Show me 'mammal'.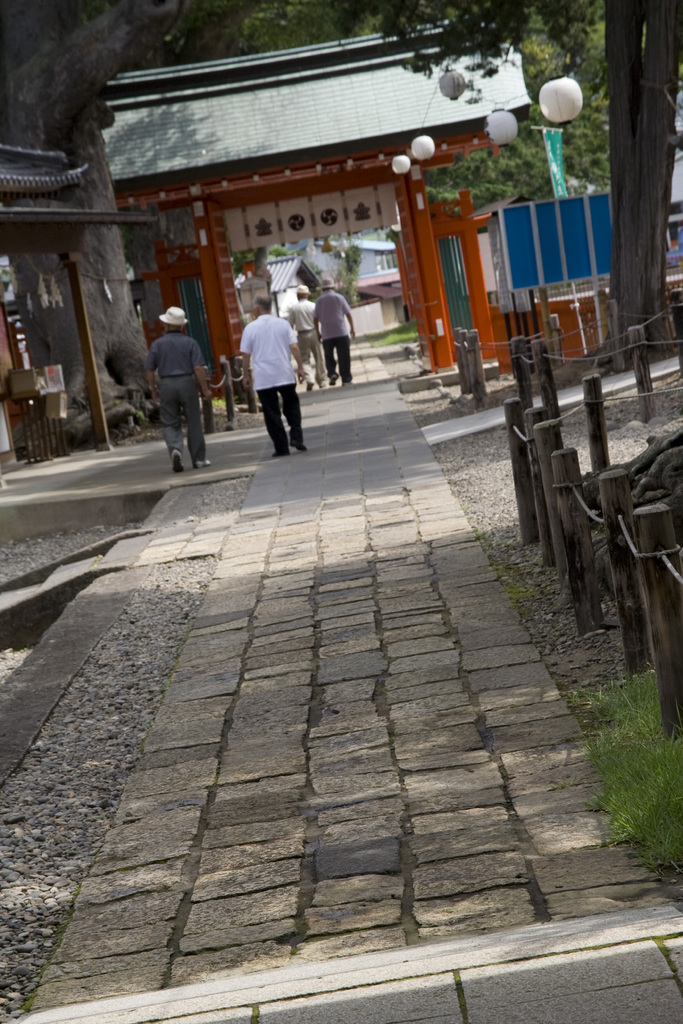
'mammal' is here: <box>147,303,211,471</box>.
